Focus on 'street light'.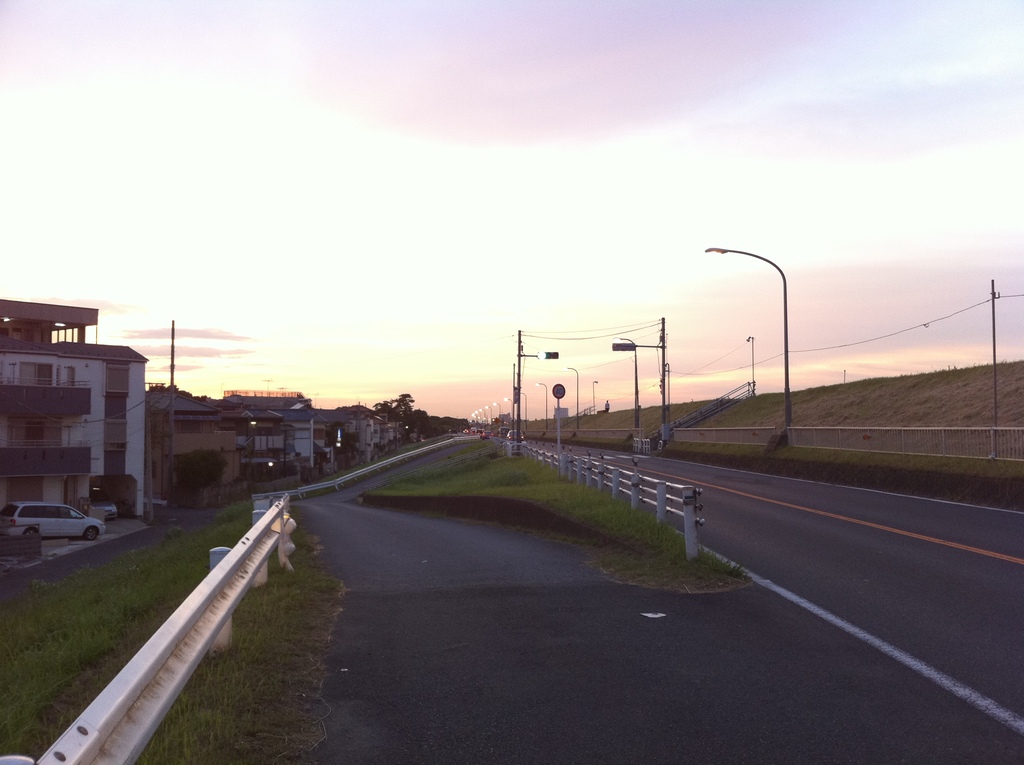
Focused at (left=566, top=366, right=579, bottom=426).
